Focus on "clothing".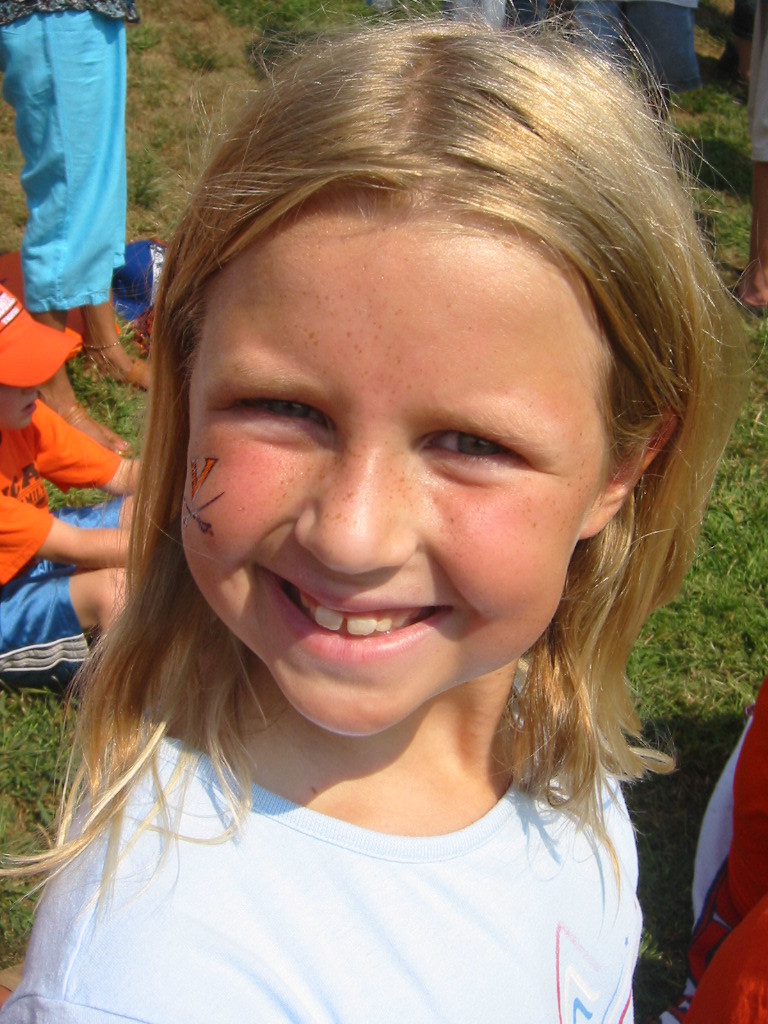
Focused at bbox=[739, 10, 767, 163].
